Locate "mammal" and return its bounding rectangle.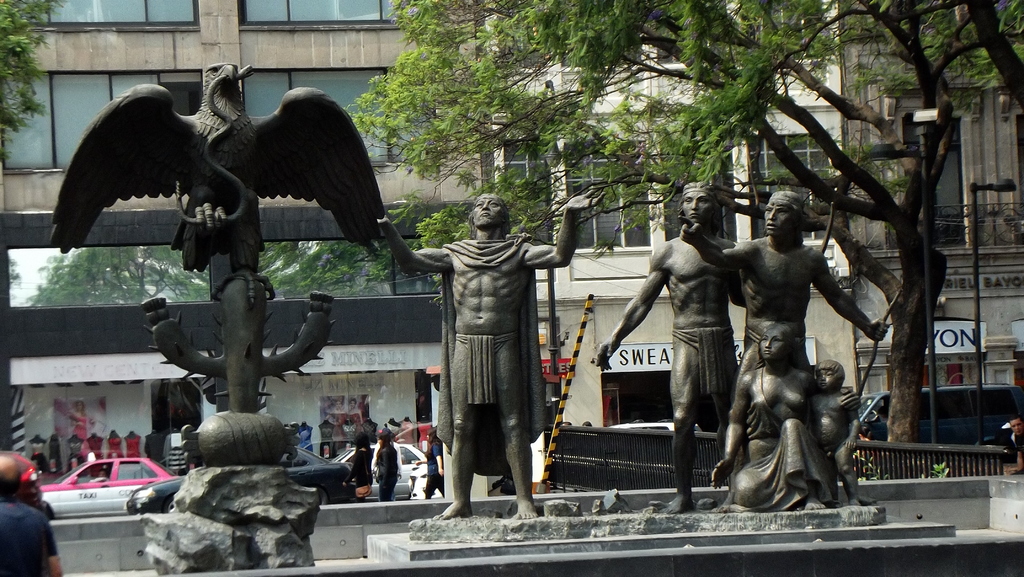
detection(376, 429, 404, 501).
